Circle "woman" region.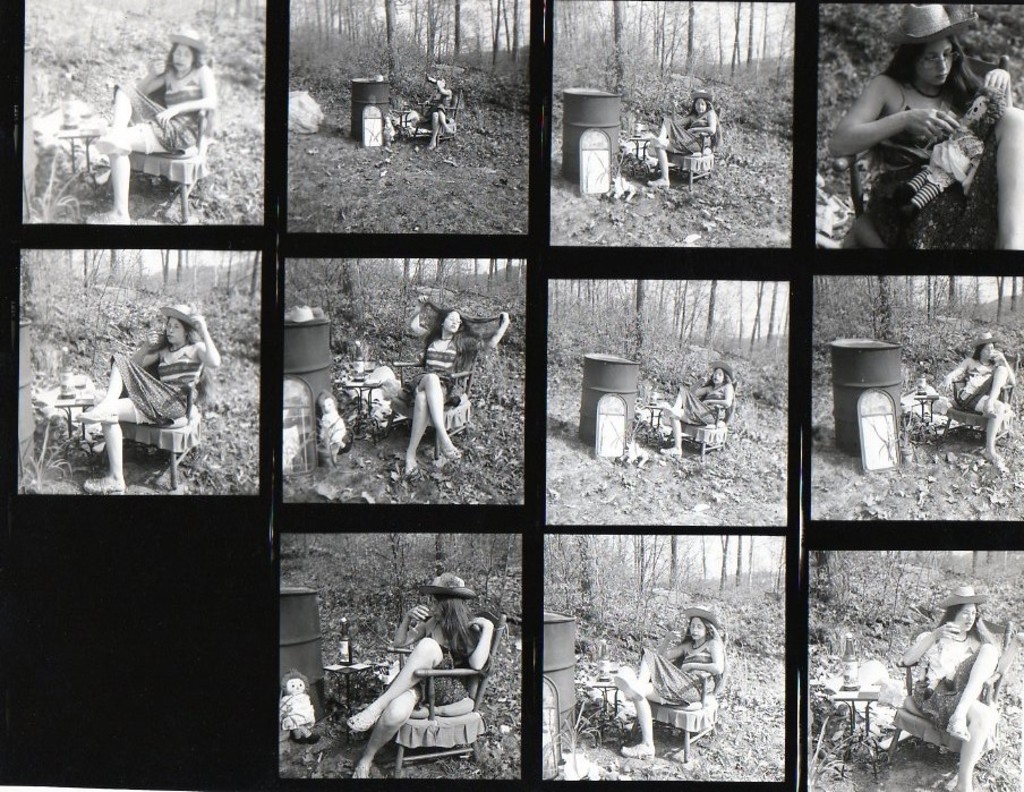
Region: region(940, 331, 1016, 468).
